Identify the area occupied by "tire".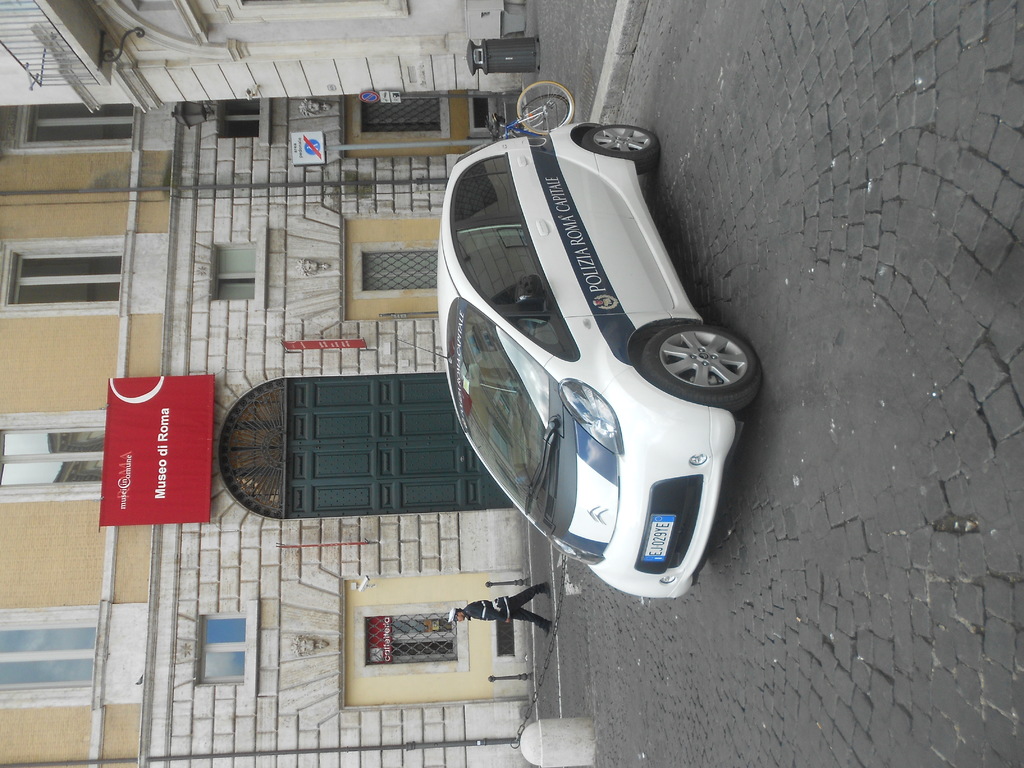
Area: <box>649,321,751,401</box>.
